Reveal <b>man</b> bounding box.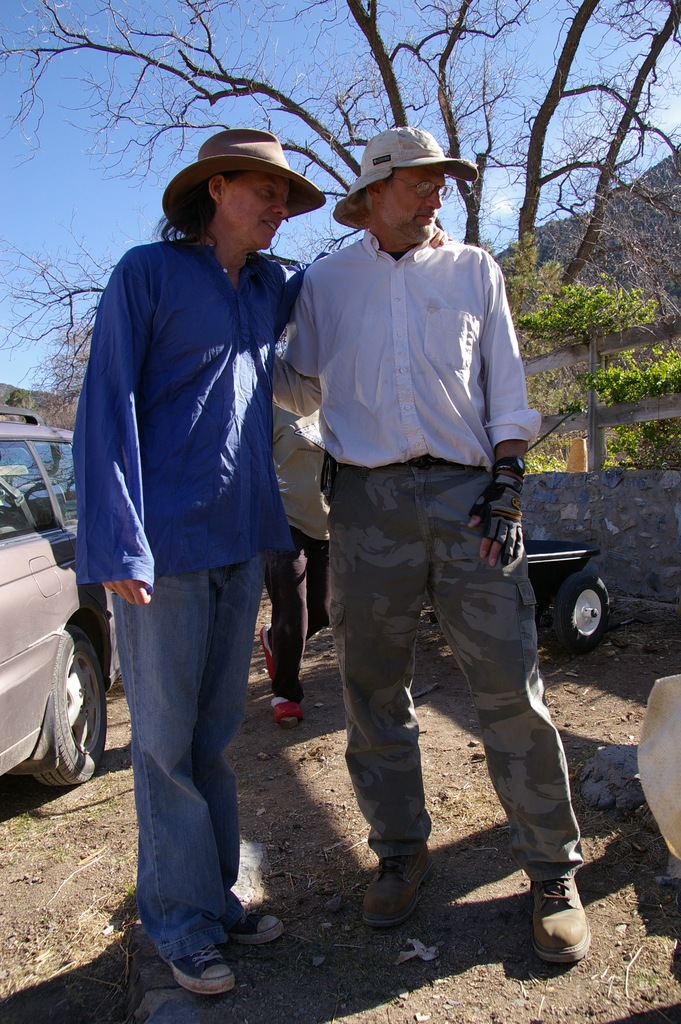
Revealed: <box>279,115,566,939</box>.
